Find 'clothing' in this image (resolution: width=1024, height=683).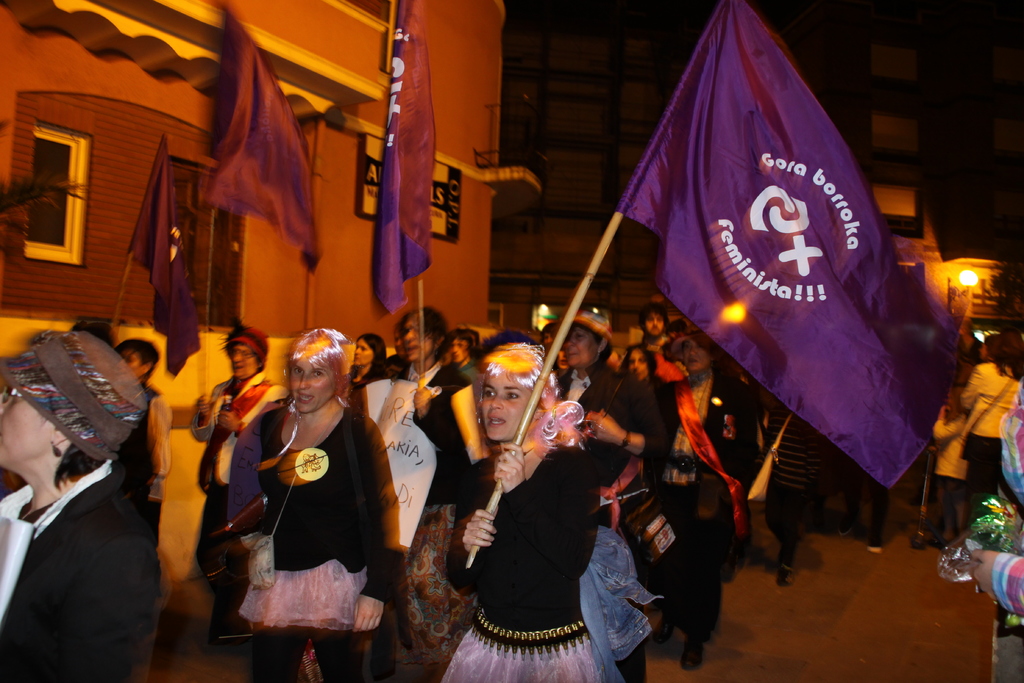
<region>223, 374, 380, 651</region>.
